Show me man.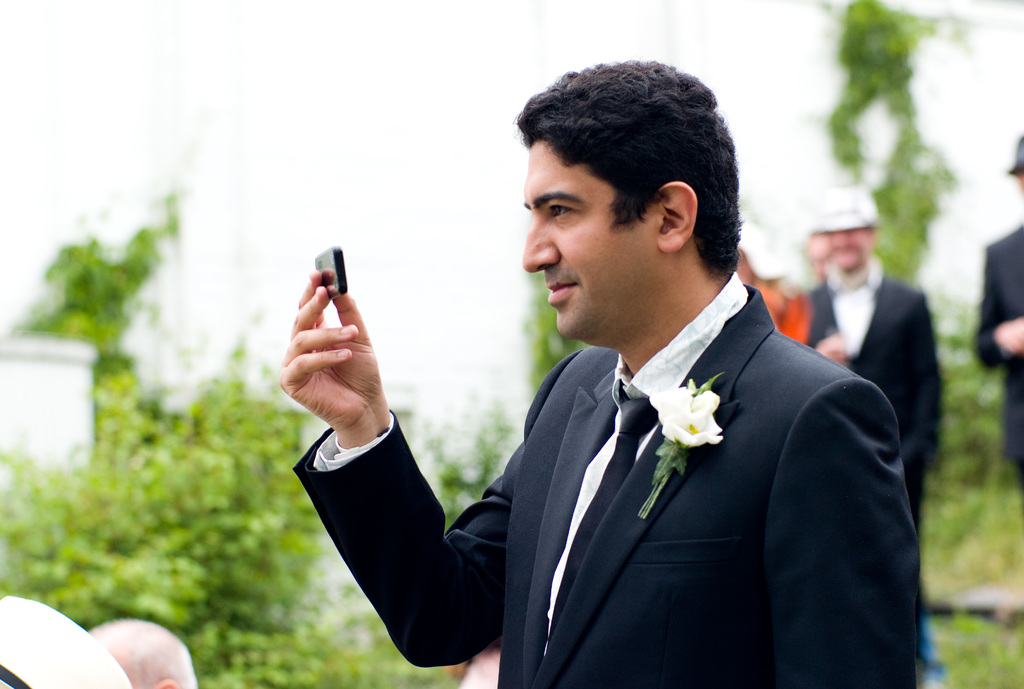
man is here: <region>968, 129, 1023, 509</region>.
